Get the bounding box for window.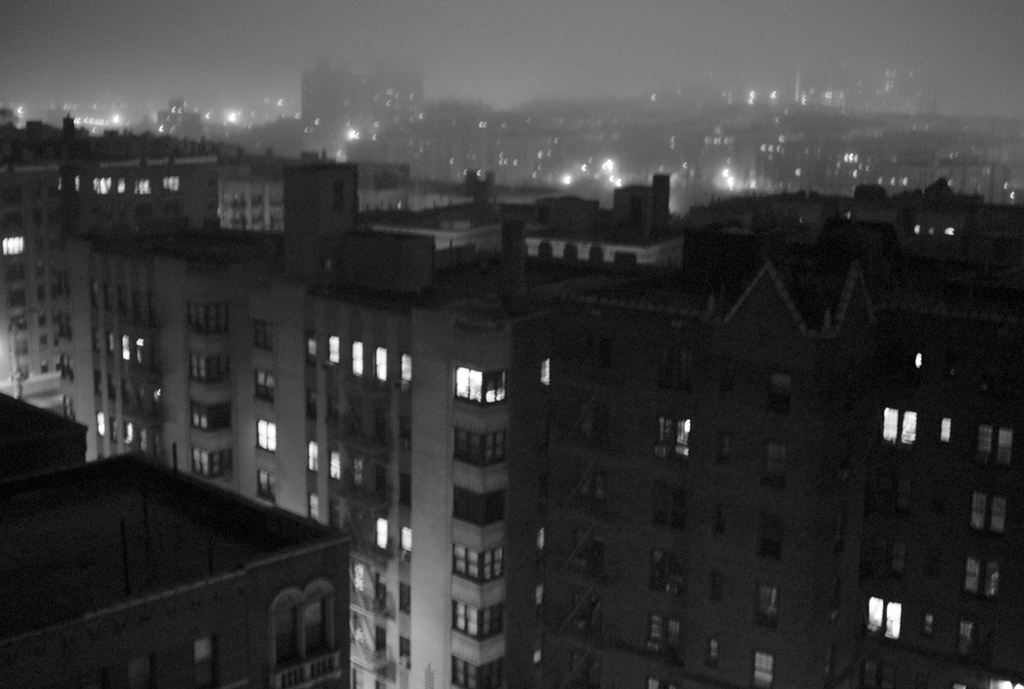
(658,352,691,394).
